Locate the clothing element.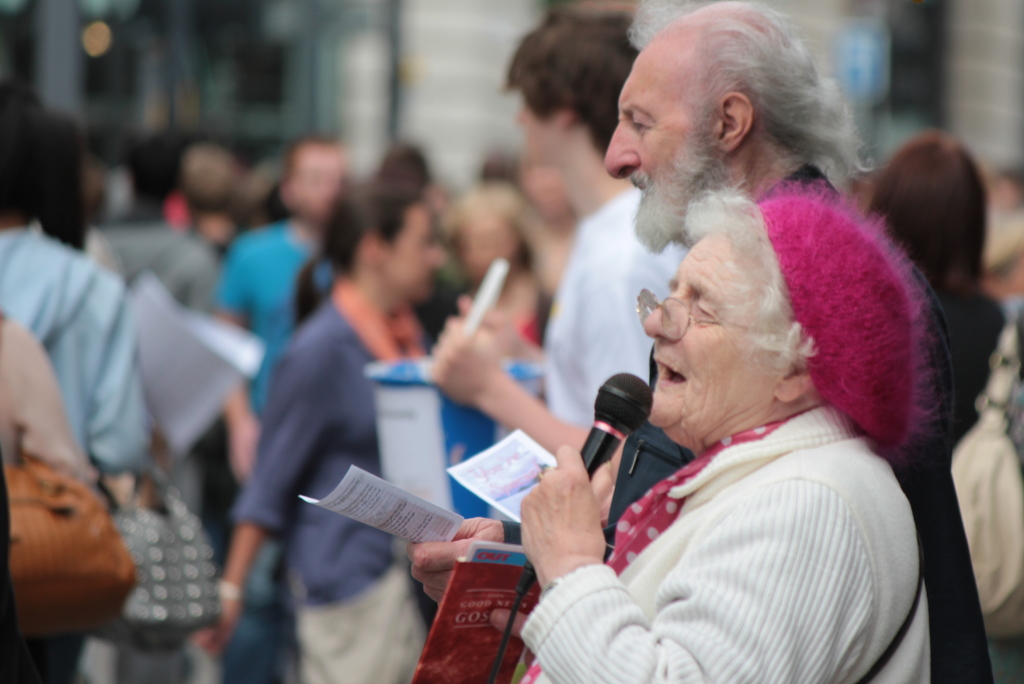
Element bbox: x1=0 y1=307 x2=93 y2=683.
